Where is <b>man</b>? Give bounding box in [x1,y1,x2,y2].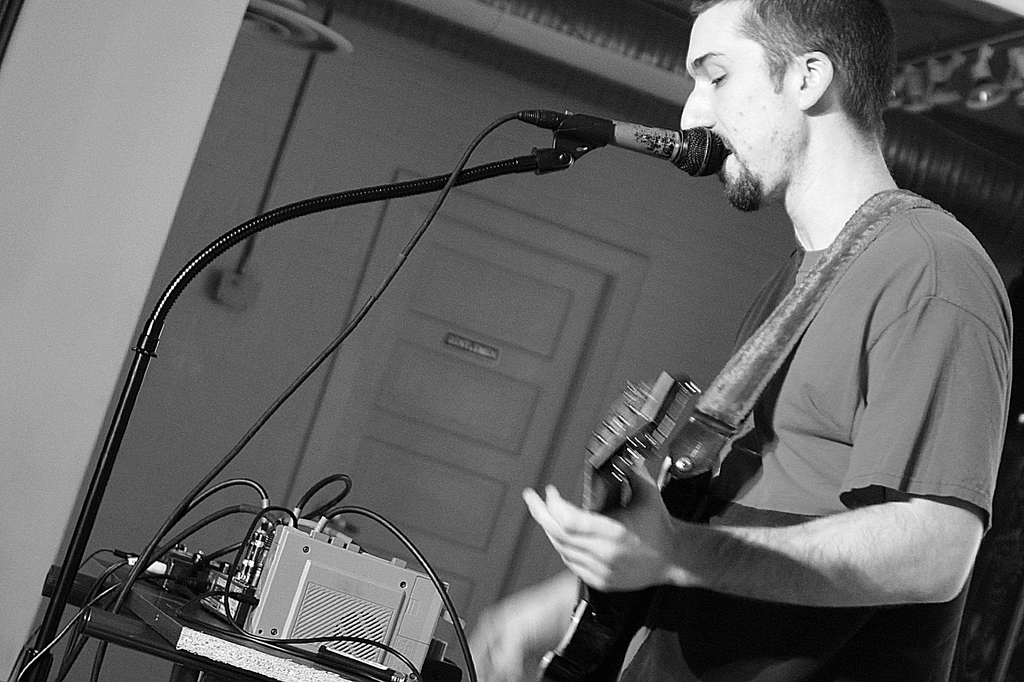
[537,0,1020,663].
